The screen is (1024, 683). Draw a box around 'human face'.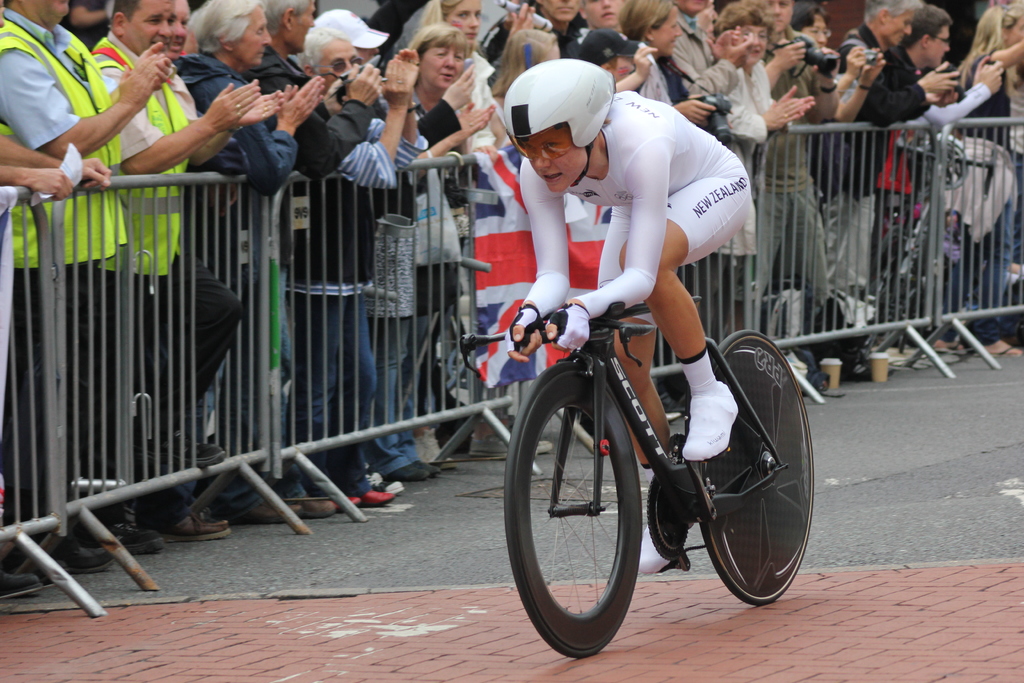
{"left": 740, "top": 27, "right": 766, "bottom": 62}.
